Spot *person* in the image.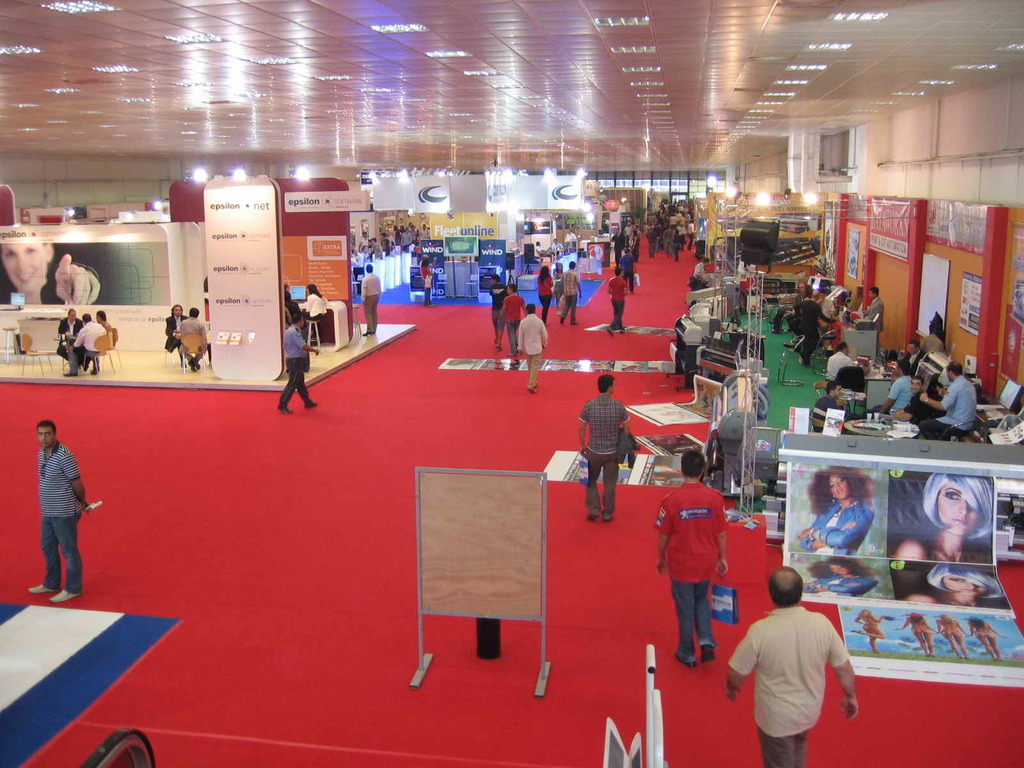
*person* found at pyautogui.locateOnScreen(966, 620, 1005, 660).
